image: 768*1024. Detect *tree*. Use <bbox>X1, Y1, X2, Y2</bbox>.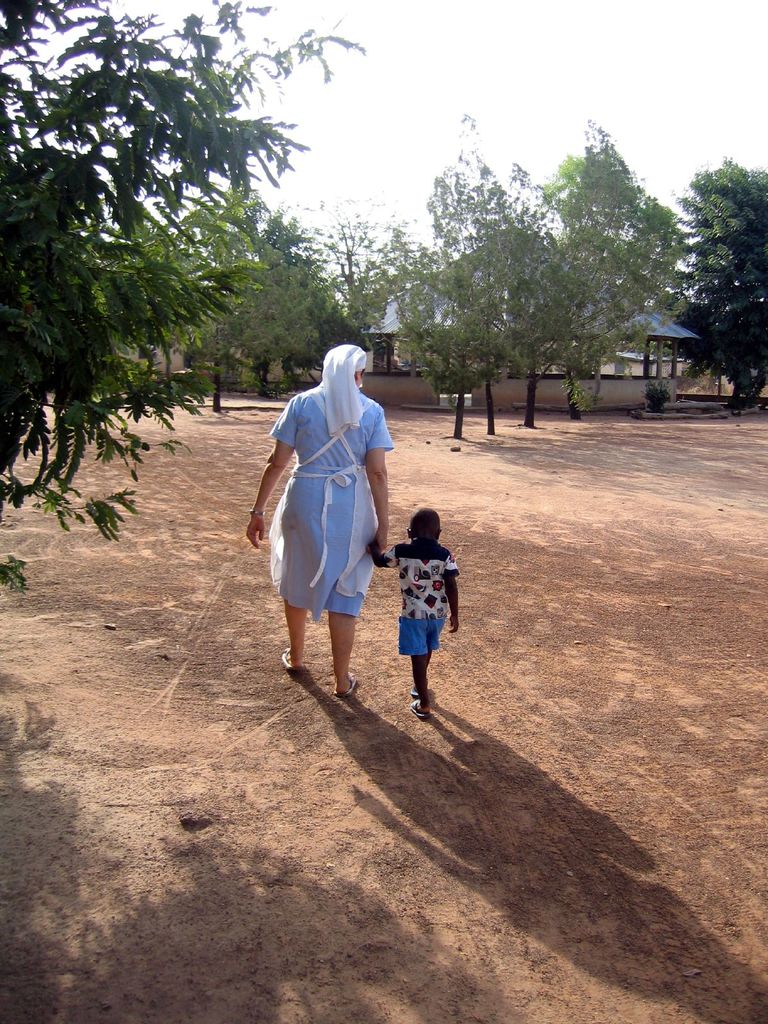
<bbox>398, 269, 498, 432</bbox>.
